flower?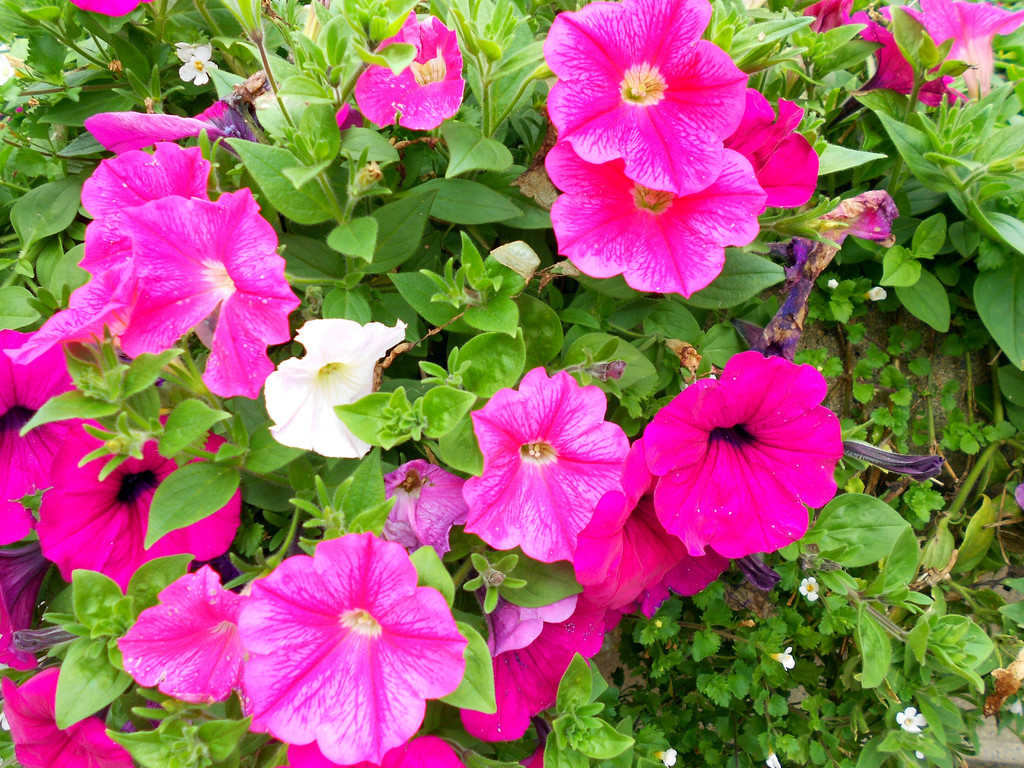
rect(378, 458, 470, 569)
